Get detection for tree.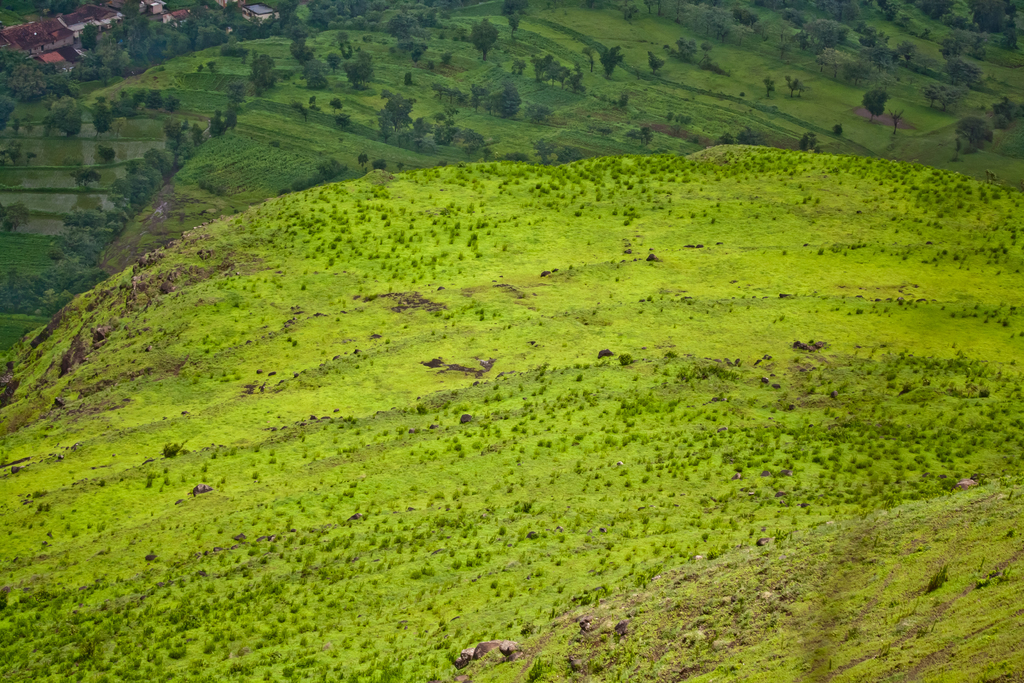
Detection: rect(510, 15, 521, 36).
